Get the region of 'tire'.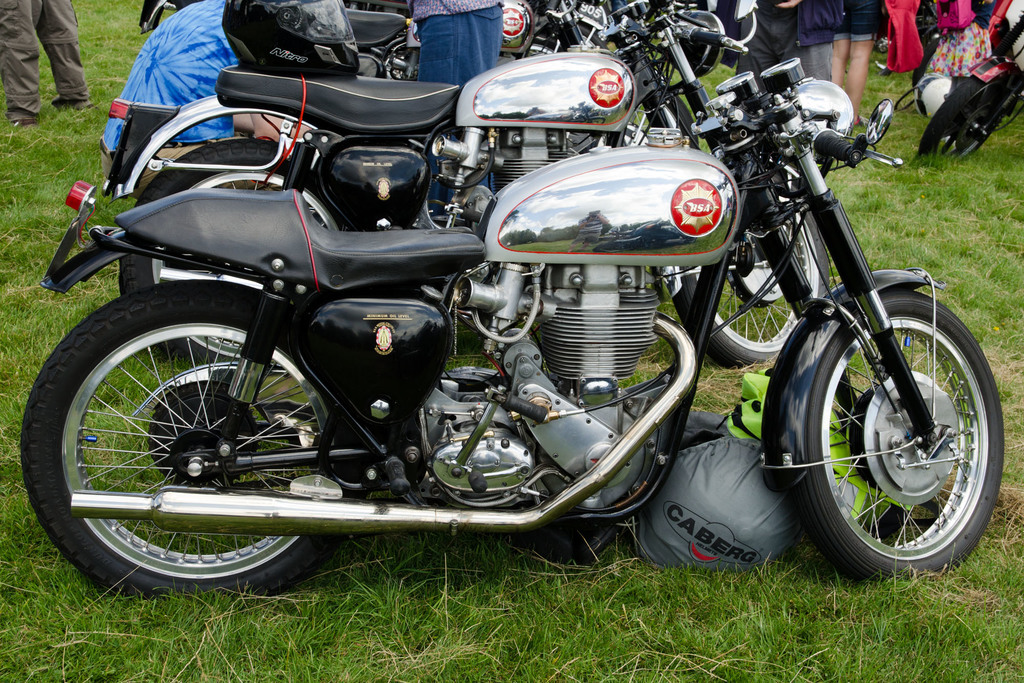
[925,70,1006,161].
